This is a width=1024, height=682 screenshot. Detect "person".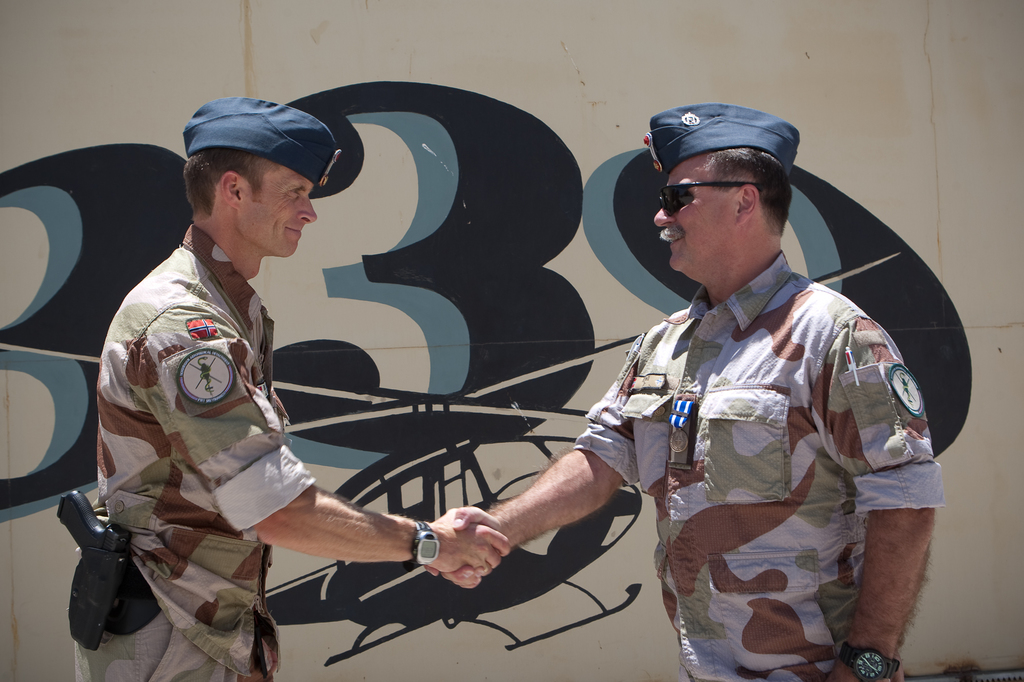
region(63, 94, 513, 681).
